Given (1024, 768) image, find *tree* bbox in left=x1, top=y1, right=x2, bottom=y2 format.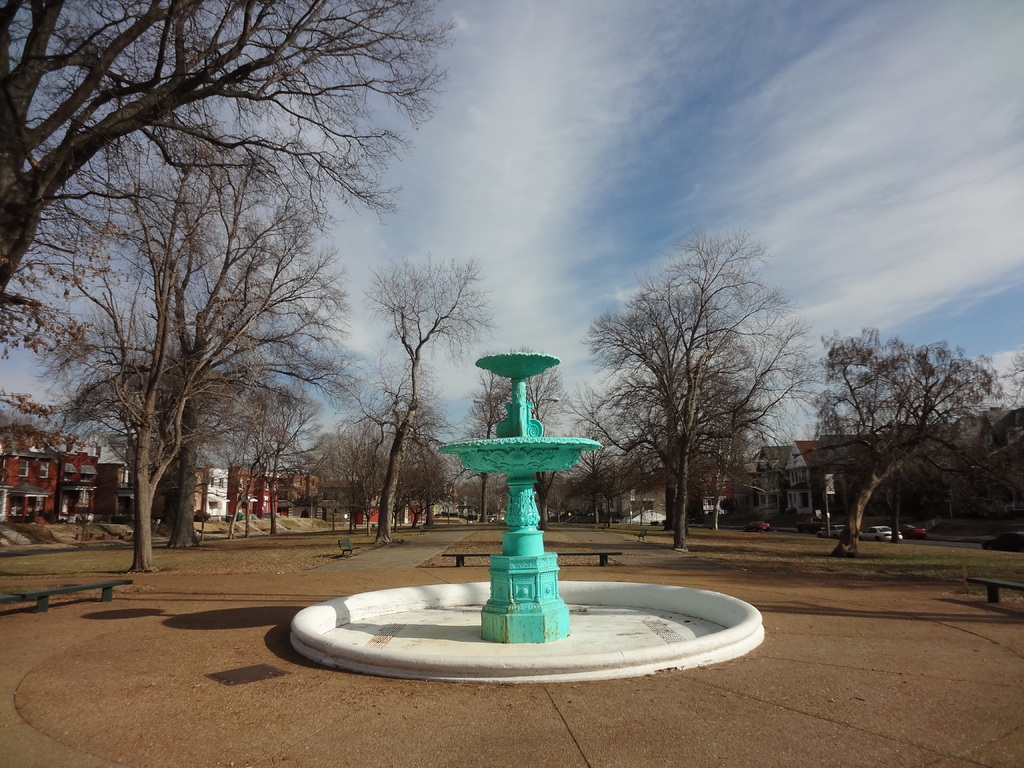
left=573, top=227, right=814, bottom=556.
